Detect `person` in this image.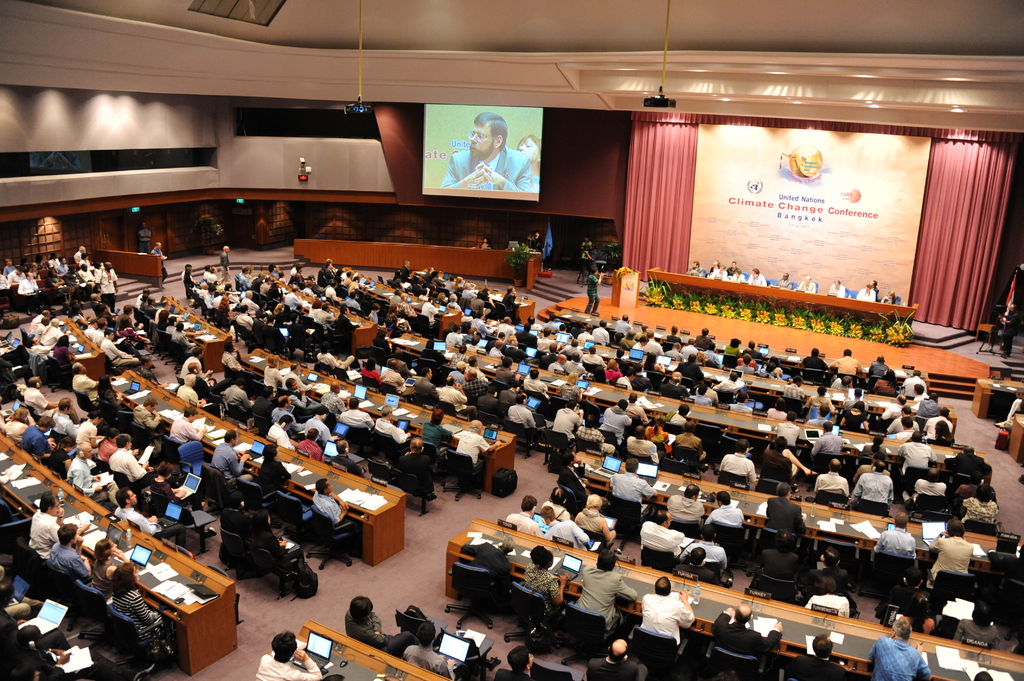
Detection: detection(473, 311, 493, 335).
